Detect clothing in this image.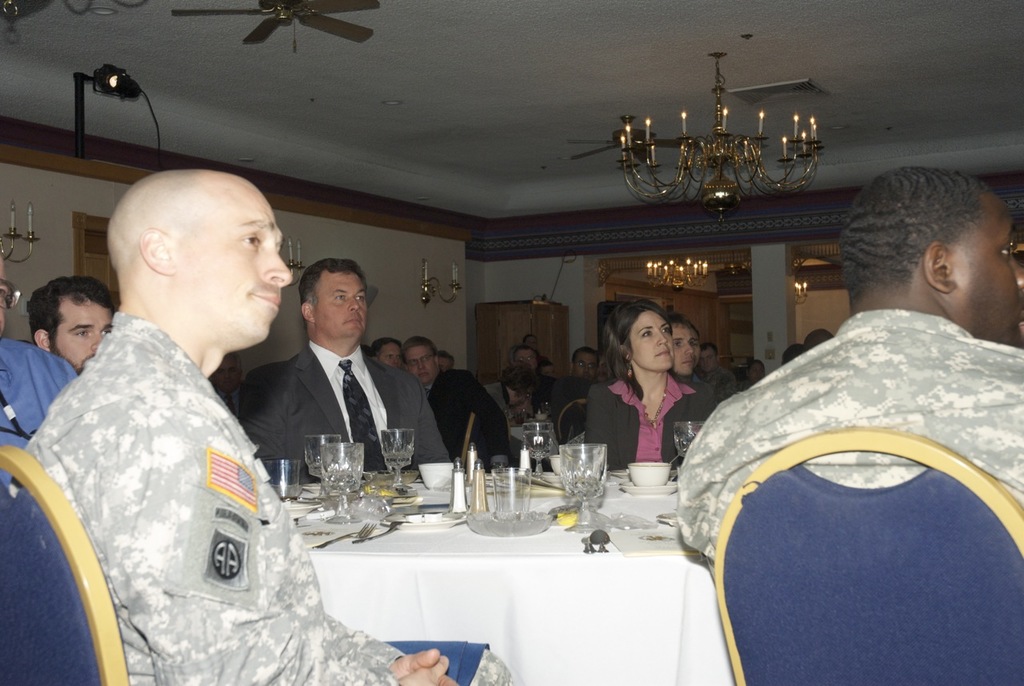
Detection: rect(7, 311, 512, 685).
